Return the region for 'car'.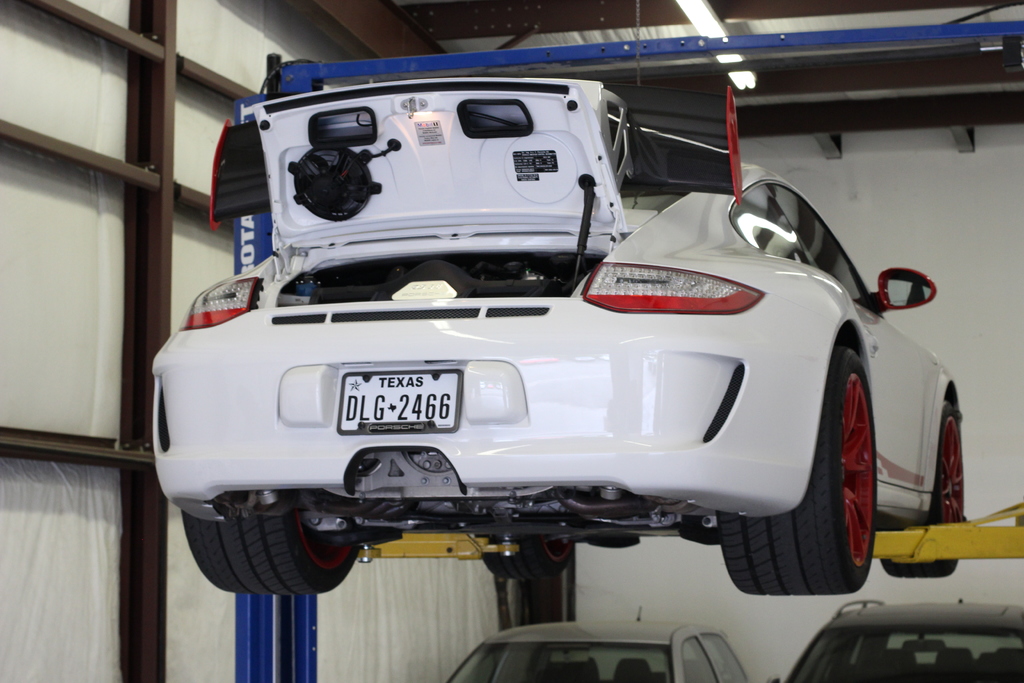
(x1=444, y1=605, x2=737, y2=682).
